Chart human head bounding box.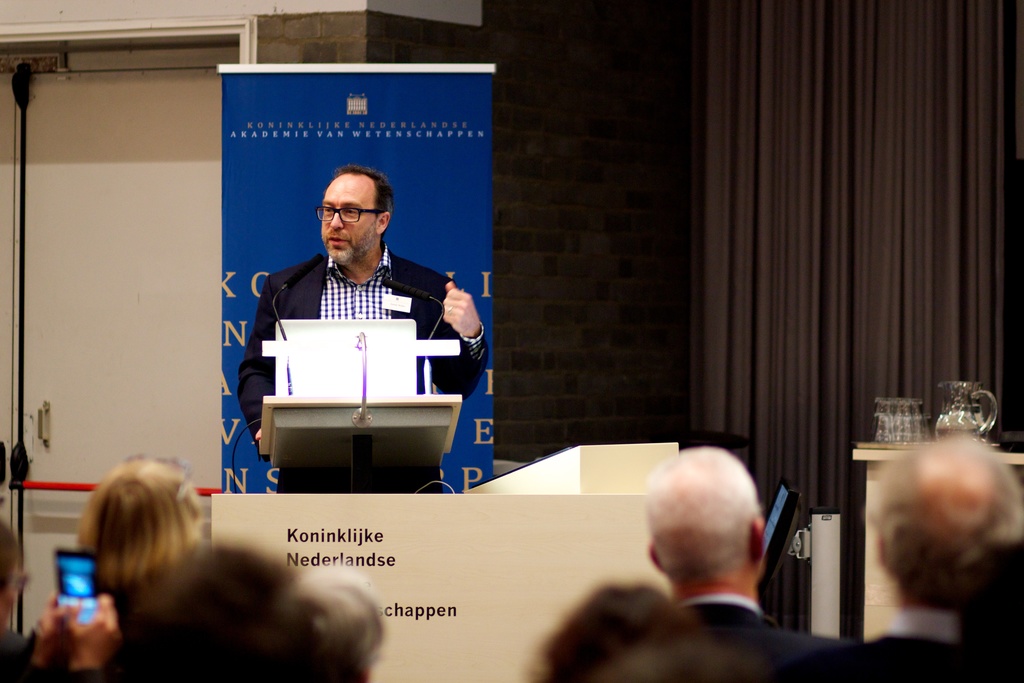
Charted: left=515, top=583, right=675, bottom=682.
